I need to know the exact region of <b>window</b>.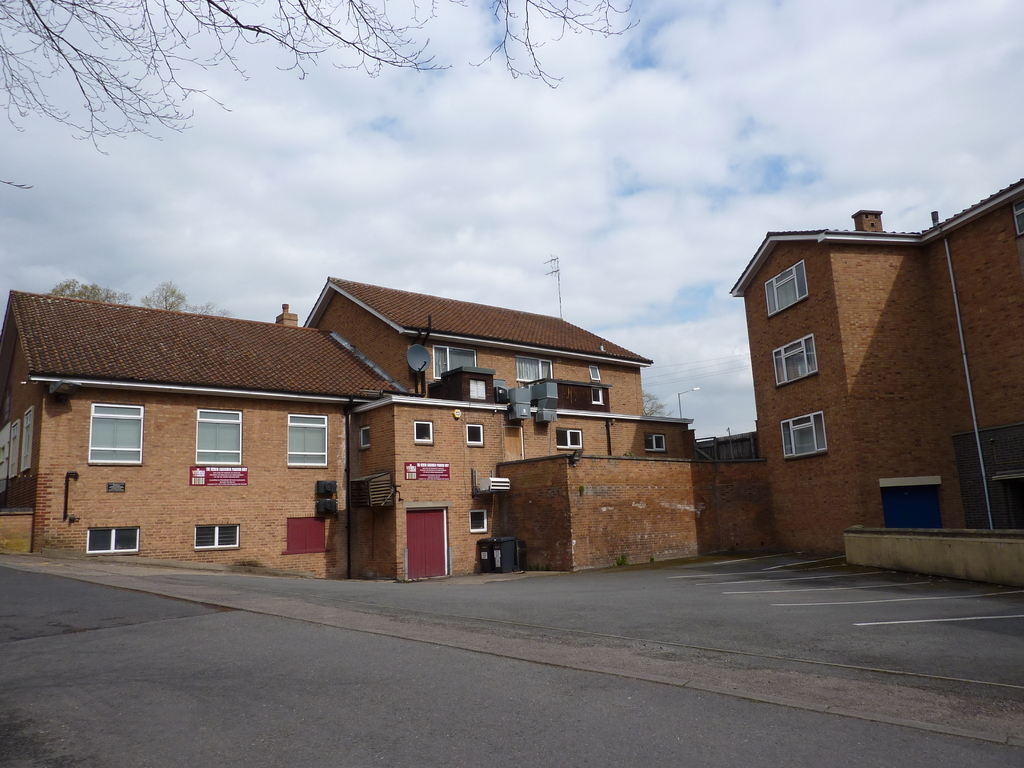
Region: (x1=287, y1=413, x2=330, y2=472).
